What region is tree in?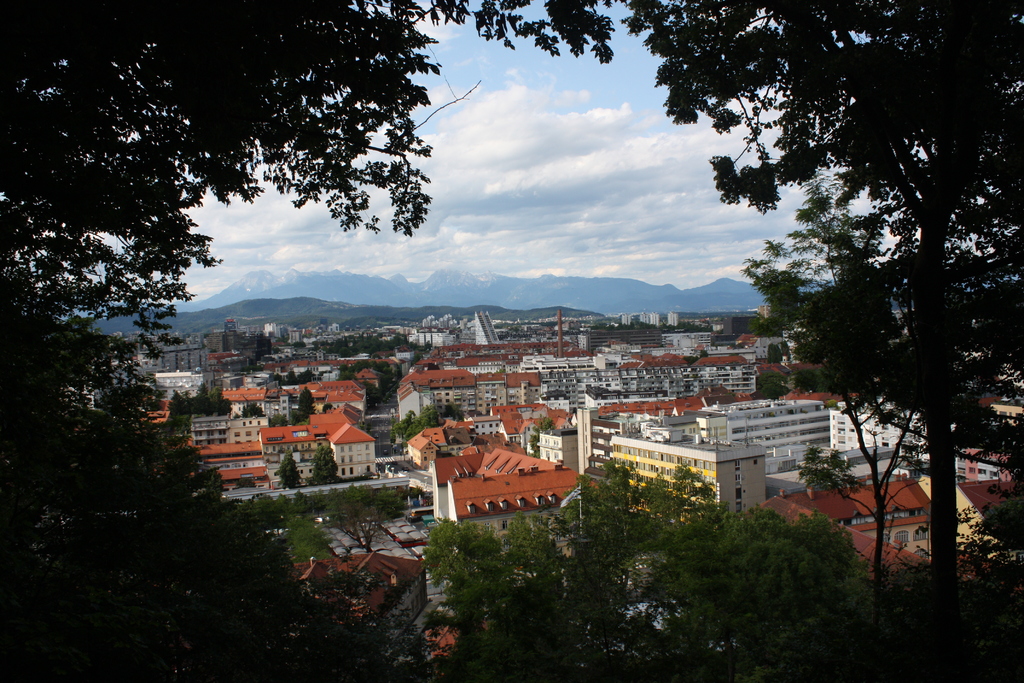
[296, 386, 317, 423].
